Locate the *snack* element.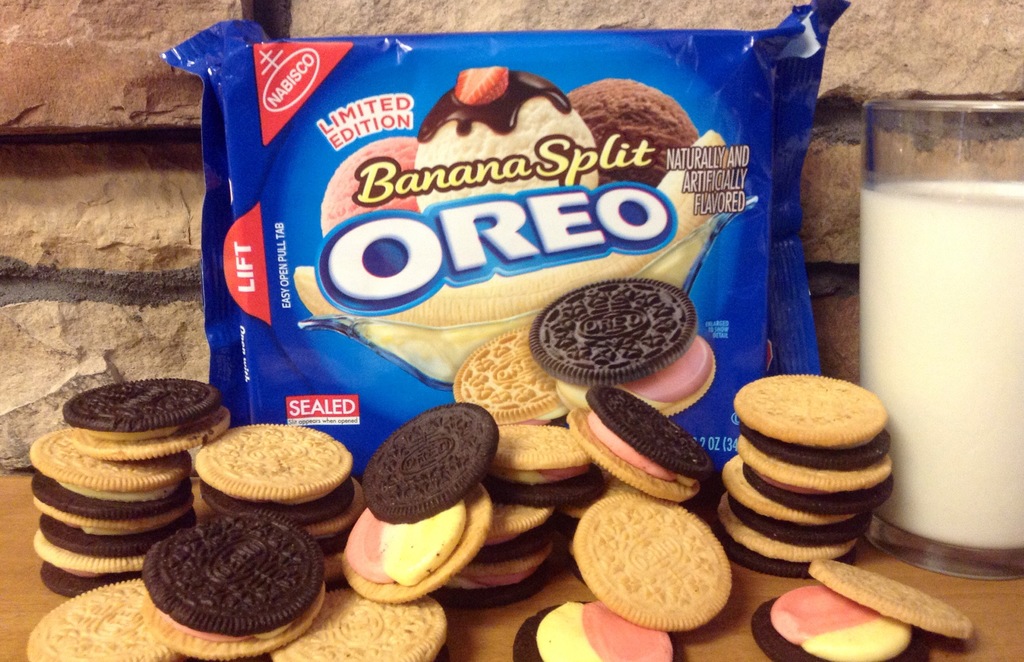
Element bbox: box(534, 277, 719, 416).
